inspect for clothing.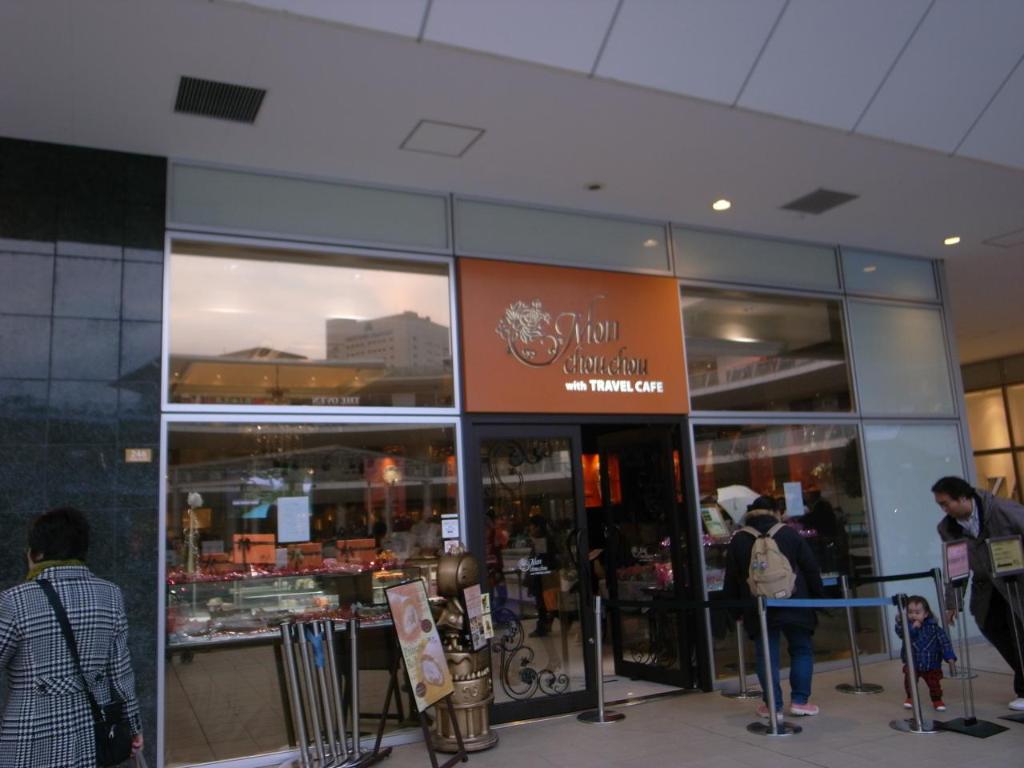
Inspection: rect(976, 590, 1023, 692).
